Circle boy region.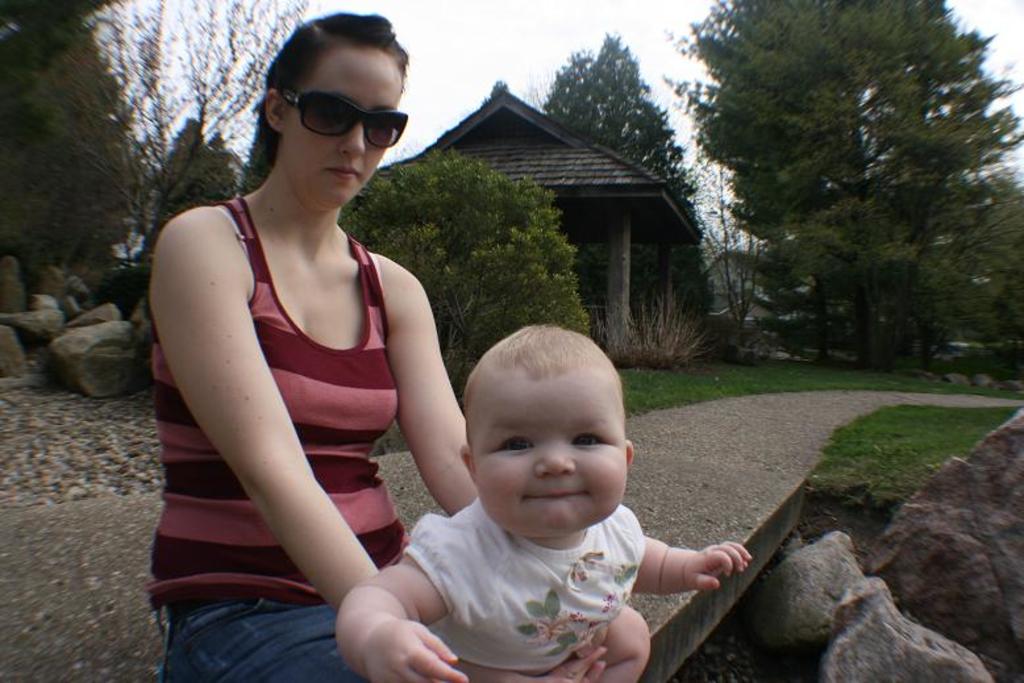
Region: region(365, 318, 719, 672).
